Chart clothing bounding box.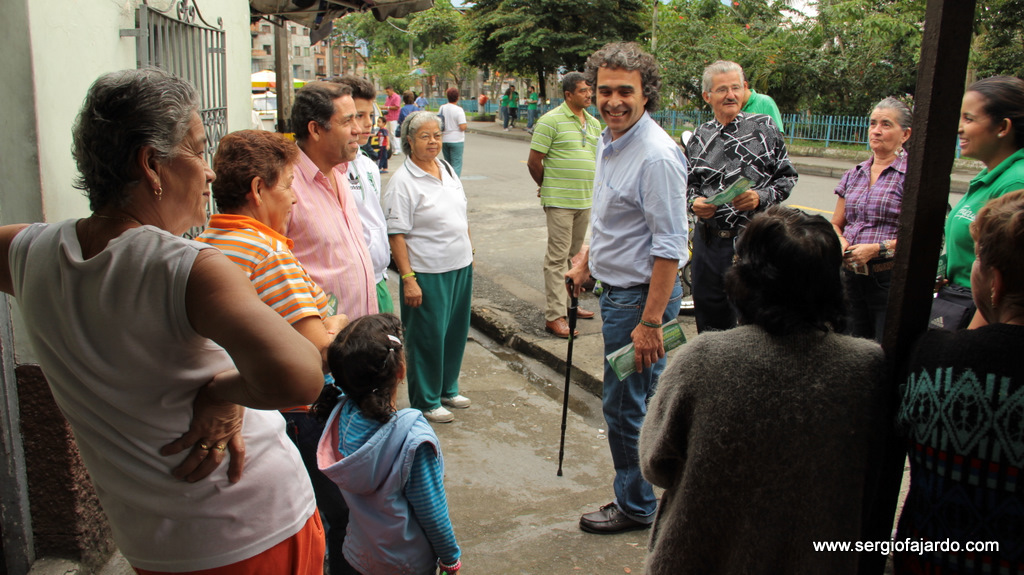
Charted: locate(434, 100, 468, 177).
